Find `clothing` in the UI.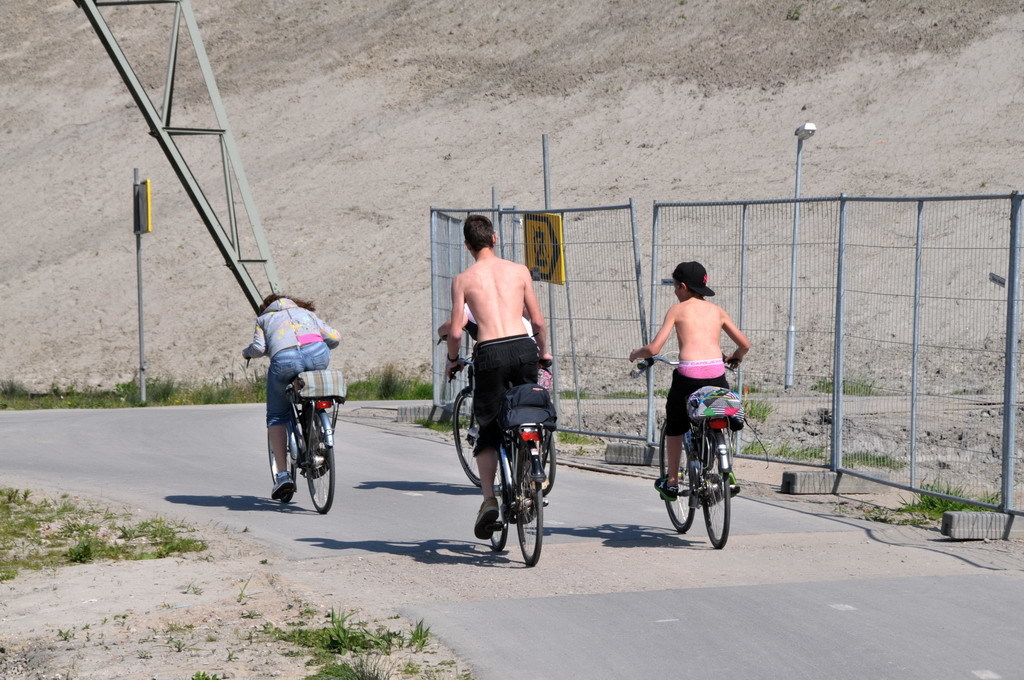
UI element at 470:337:538:450.
